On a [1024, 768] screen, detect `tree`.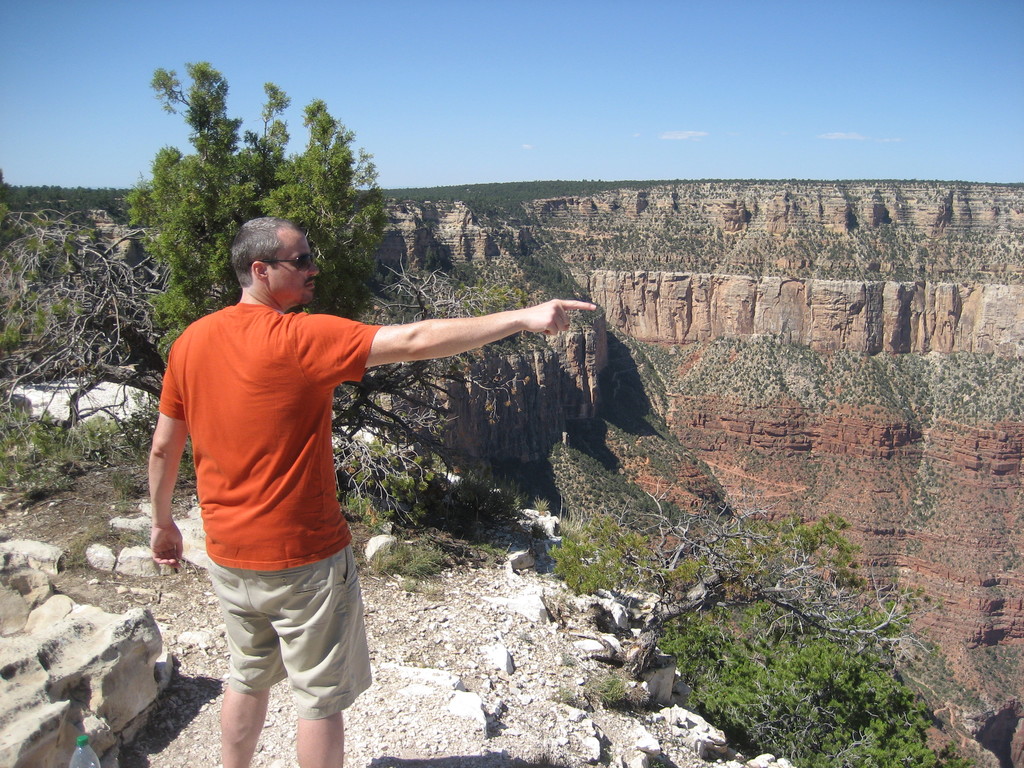
bbox(324, 250, 584, 525).
